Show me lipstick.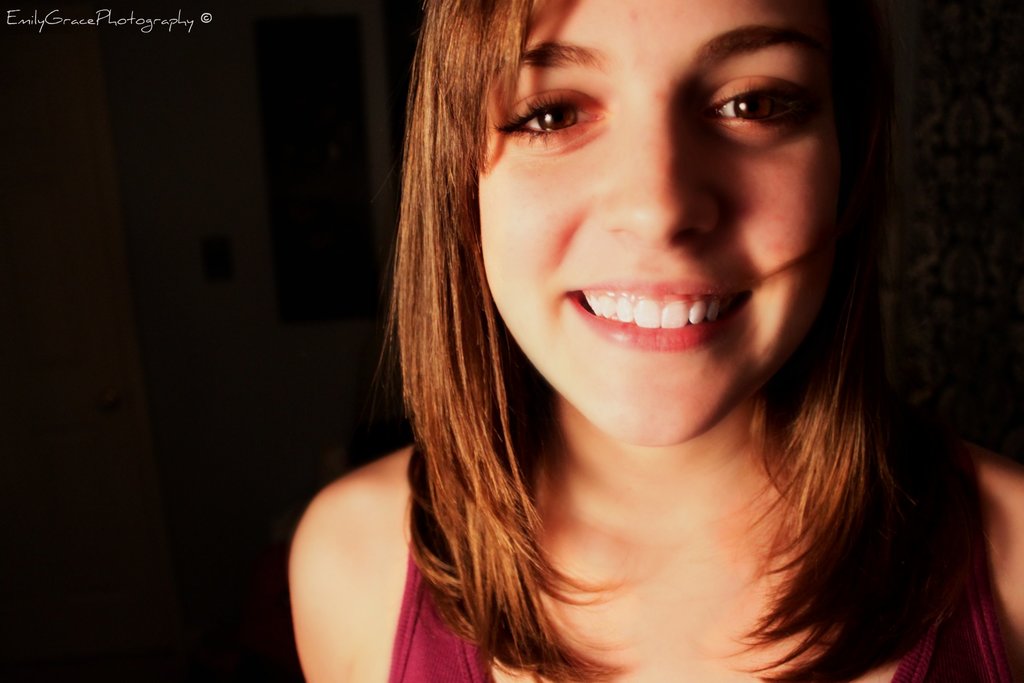
lipstick is here: select_region(566, 278, 750, 350).
